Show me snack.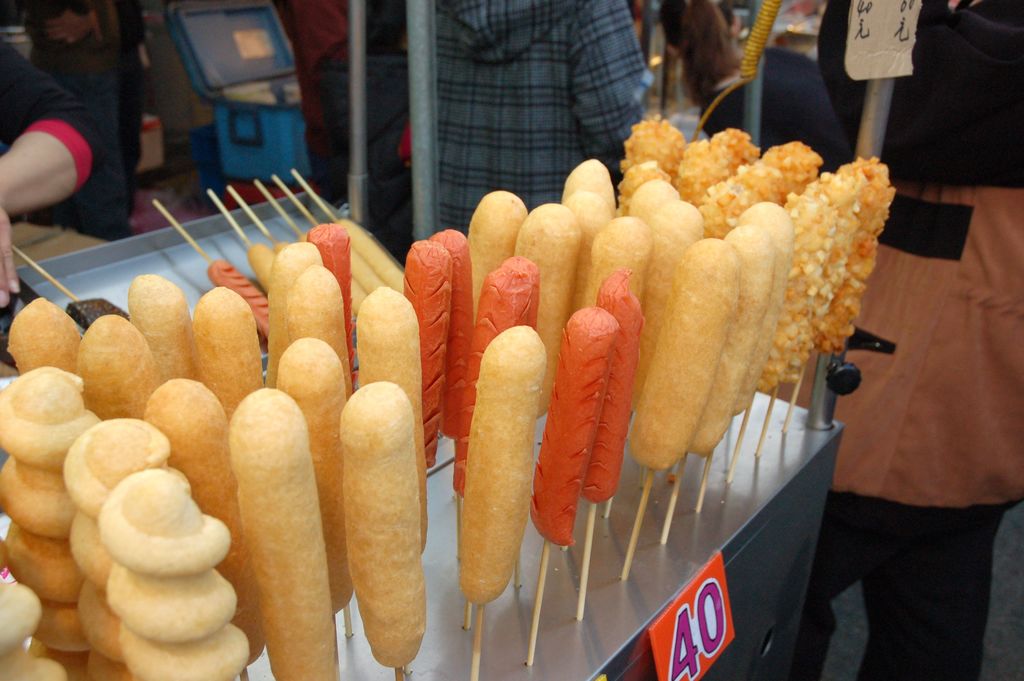
snack is here: 629, 179, 684, 231.
